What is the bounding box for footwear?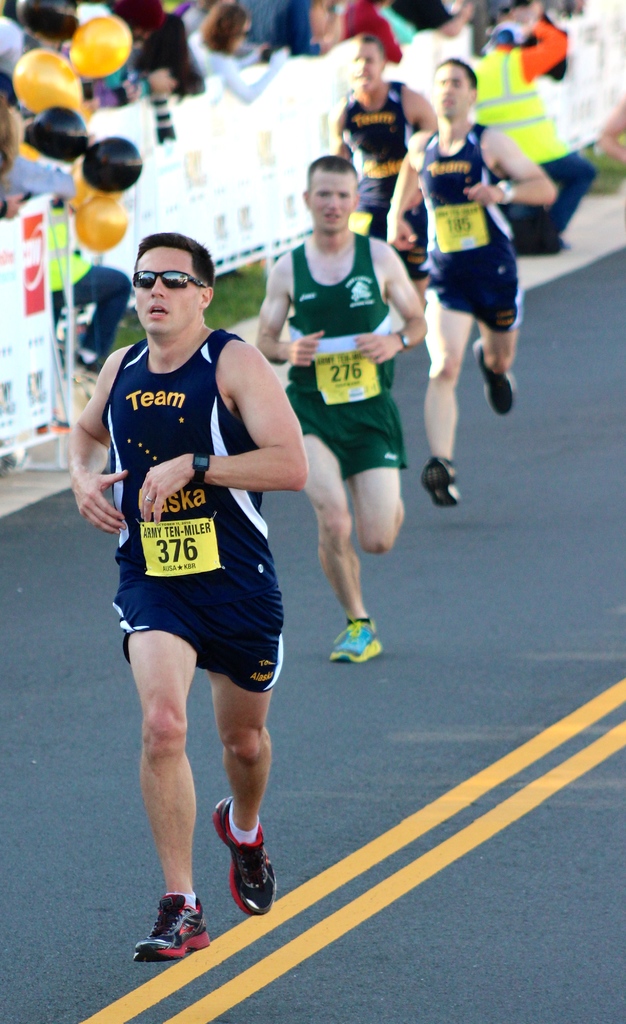
bbox=[476, 339, 517, 417].
